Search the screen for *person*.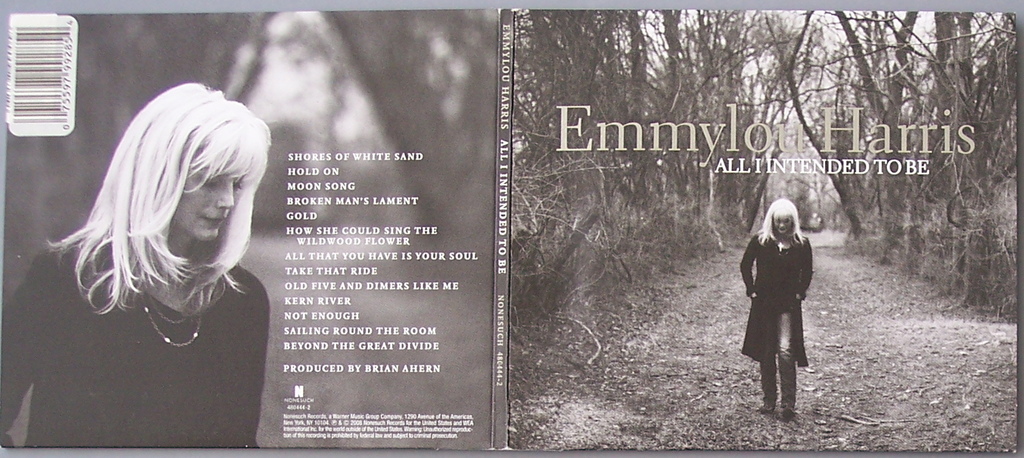
Found at select_region(1, 83, 271, 445).
